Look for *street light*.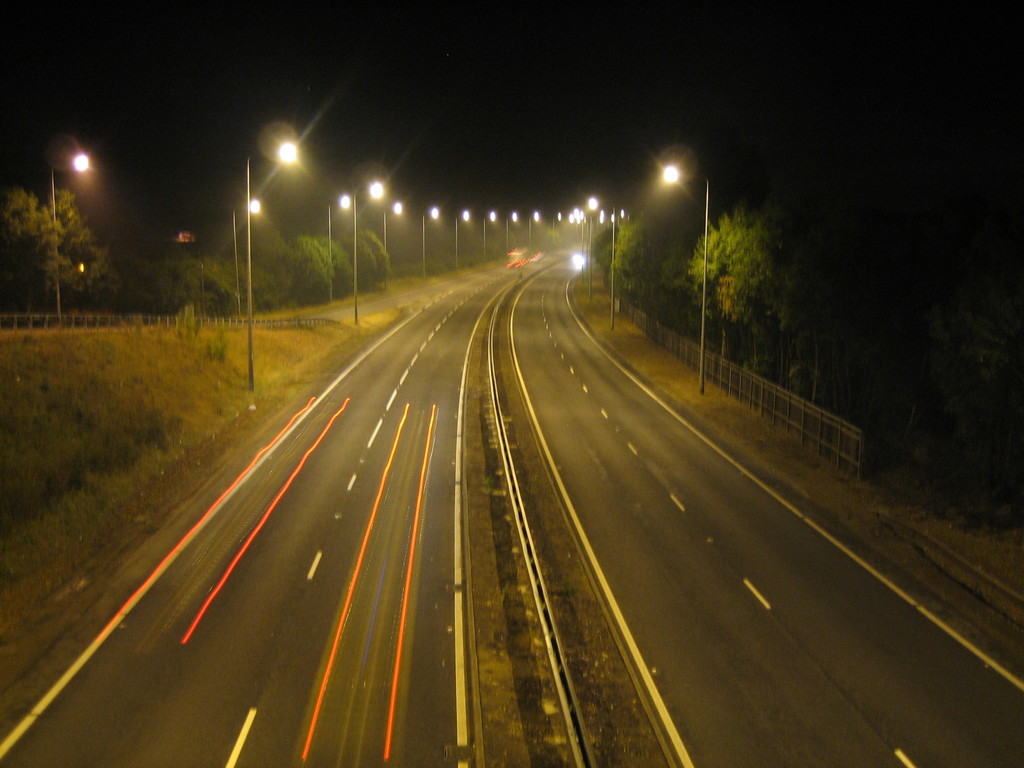
Found: select_region(452, 208, 472, 262).
